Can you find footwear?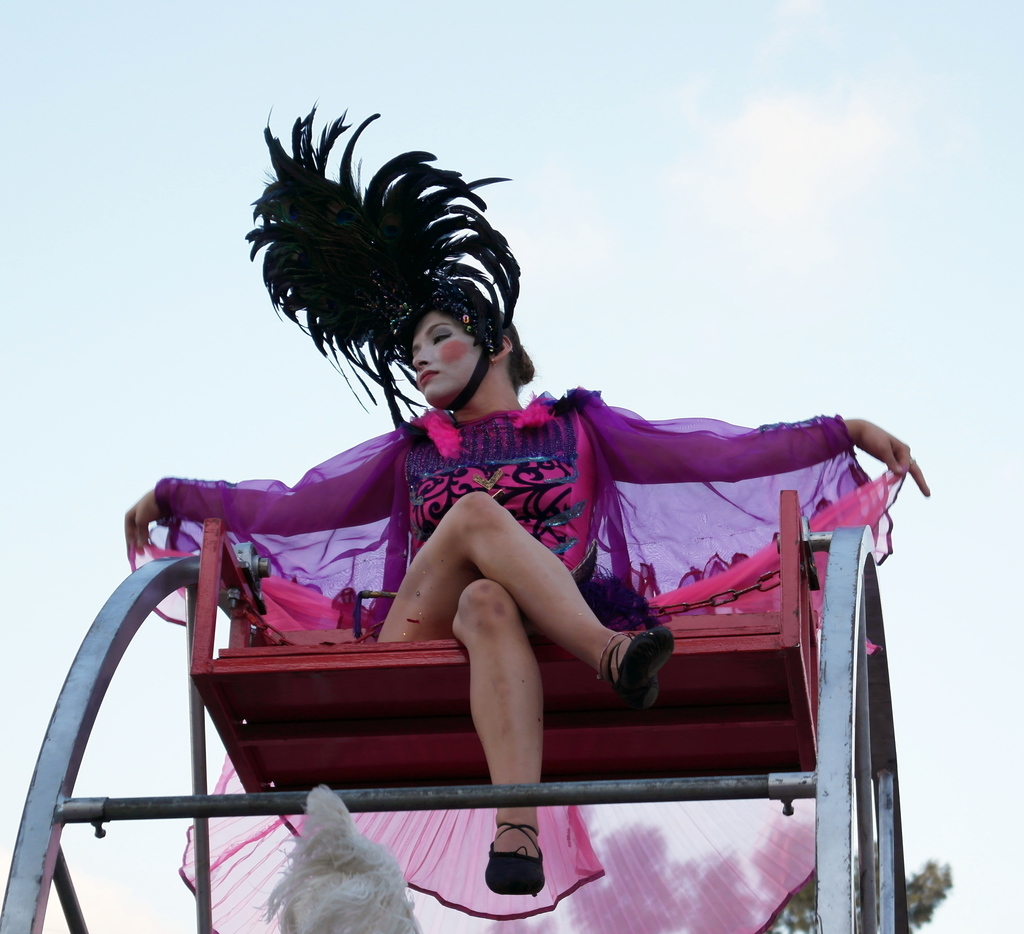
Yes, bounding box: (left=596, top=619, right=680, bottom=721).
